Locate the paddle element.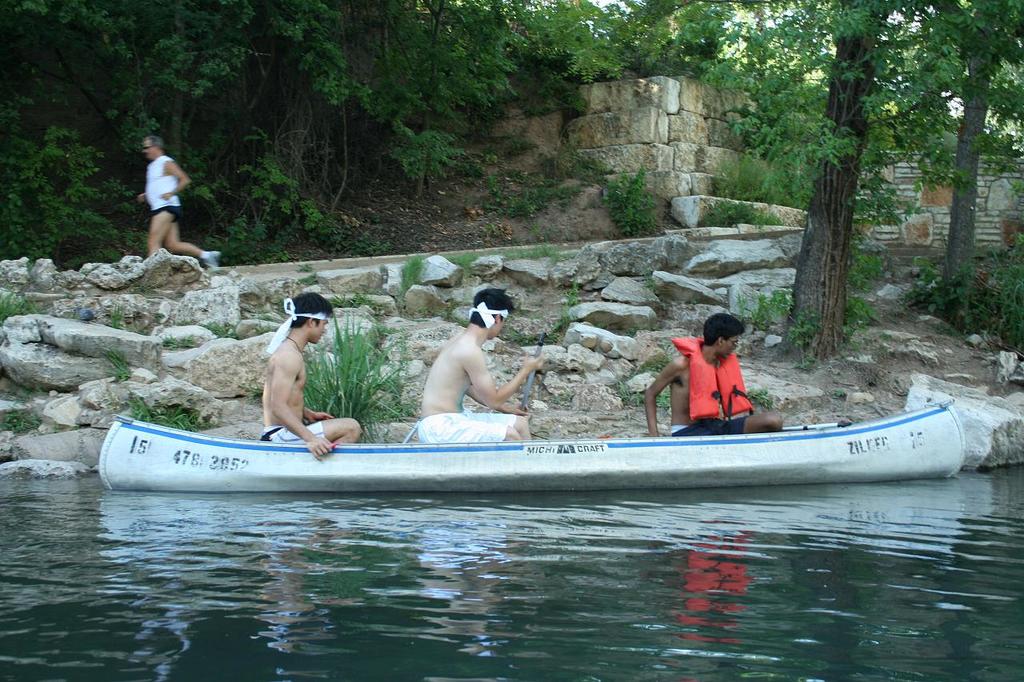
Element bbox: Rect(778, 421, 850, 430).
